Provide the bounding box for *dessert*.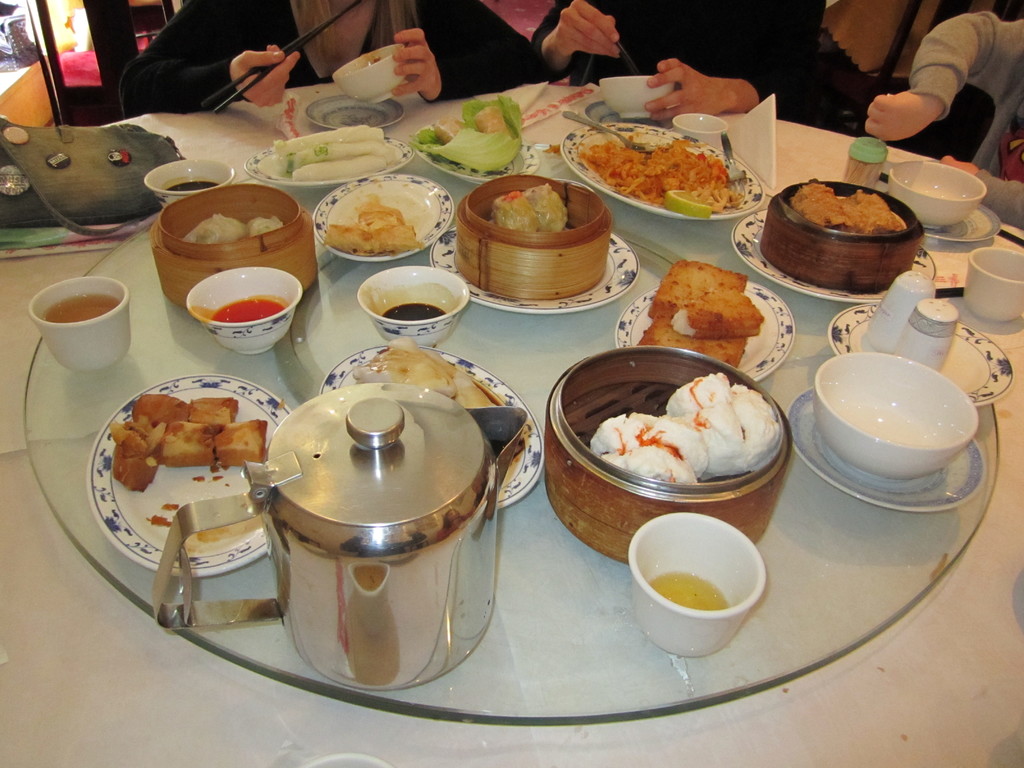
x1=381 y1=302 x2=447 y2=318.
